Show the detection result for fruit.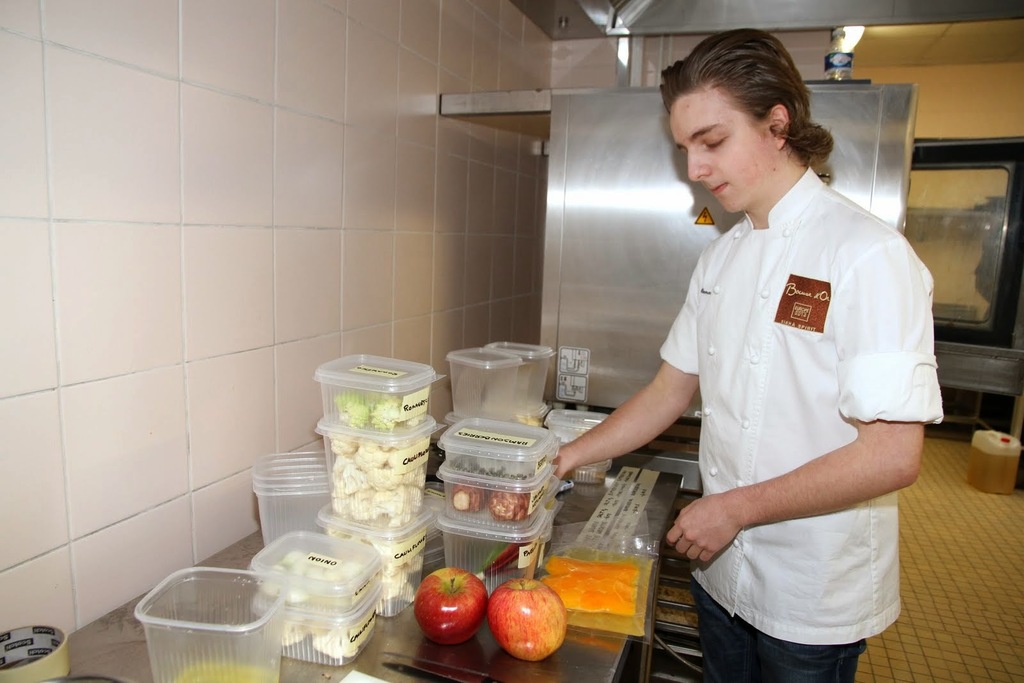
crop(415, 563, 486, 646).
